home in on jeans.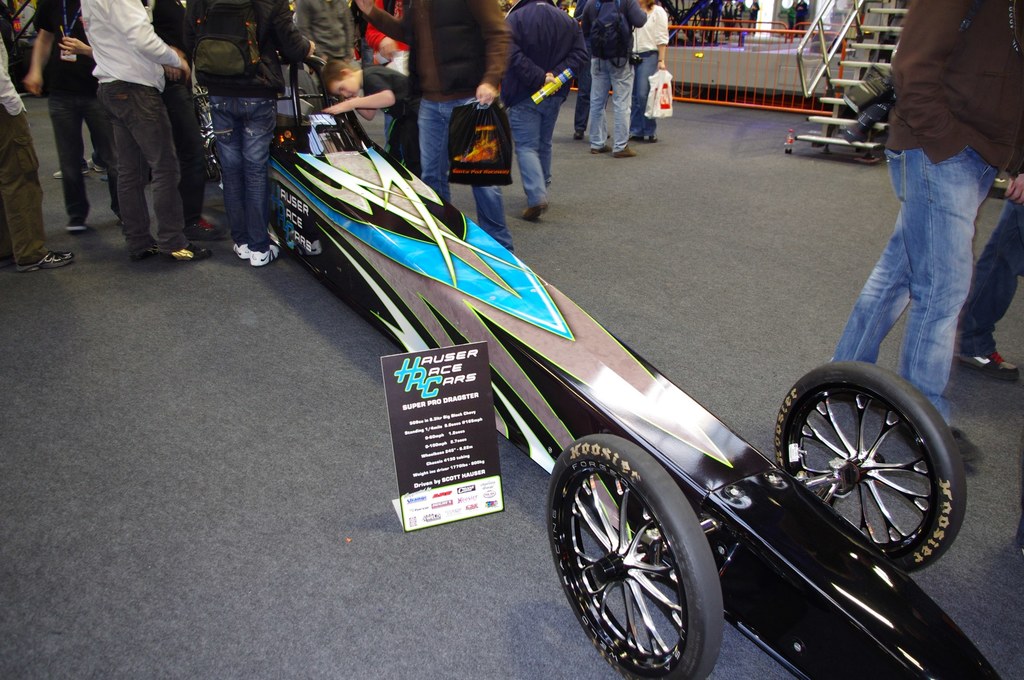
Homed in at [x1=954, y1=197, x2=1023, y2=355].
